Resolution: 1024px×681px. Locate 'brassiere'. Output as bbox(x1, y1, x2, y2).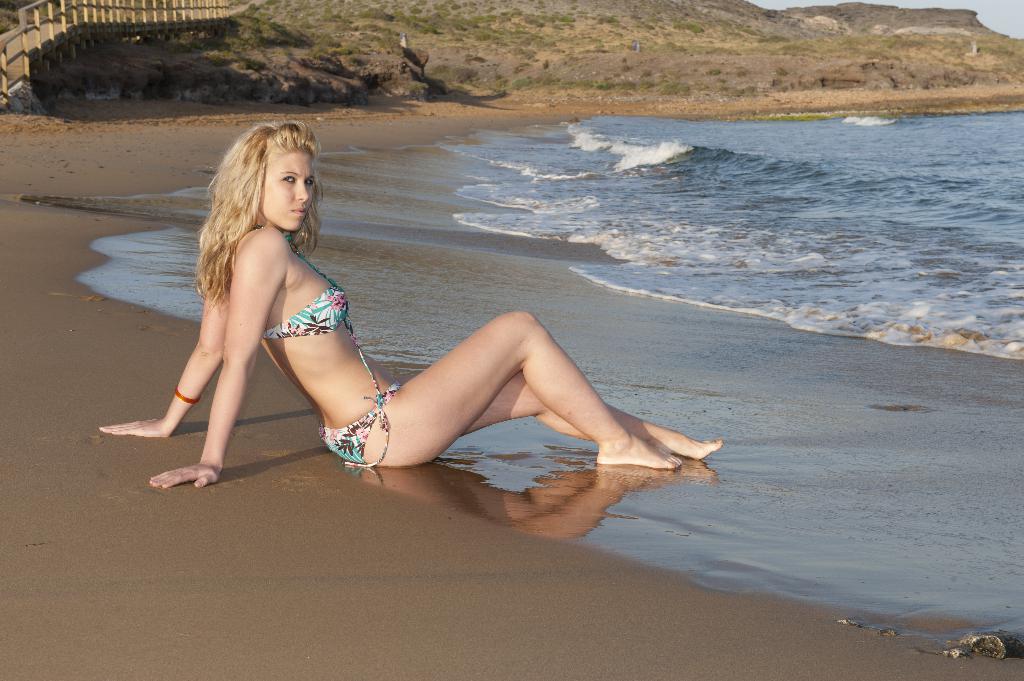
bbox(256, 228, 354, 343).
